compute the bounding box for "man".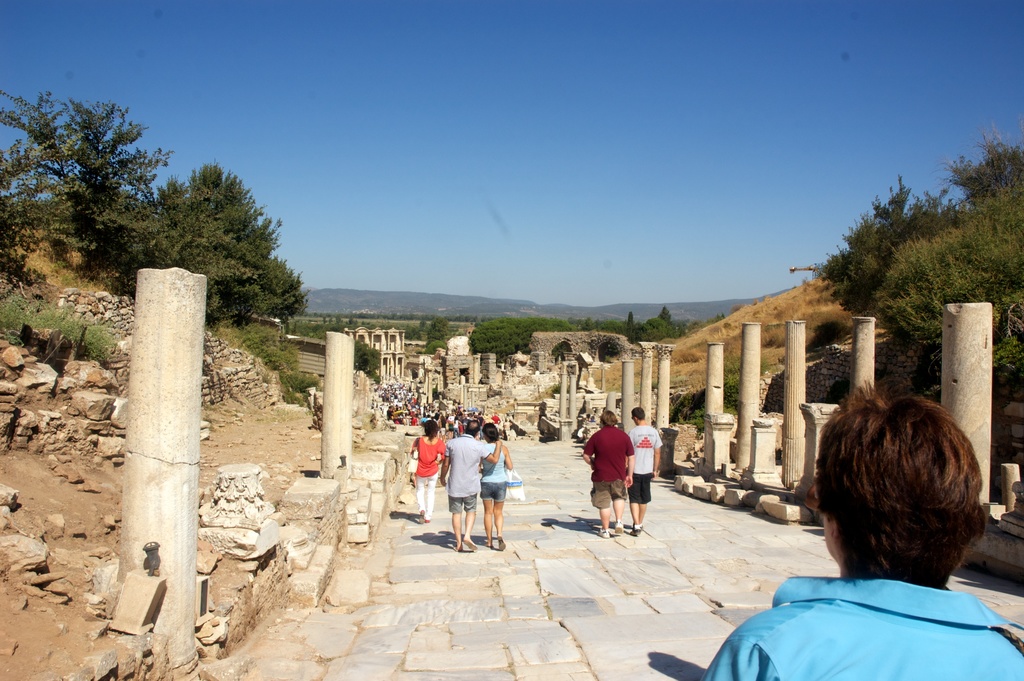
[x1=700, y1=390, x2=1023, y2=680].
